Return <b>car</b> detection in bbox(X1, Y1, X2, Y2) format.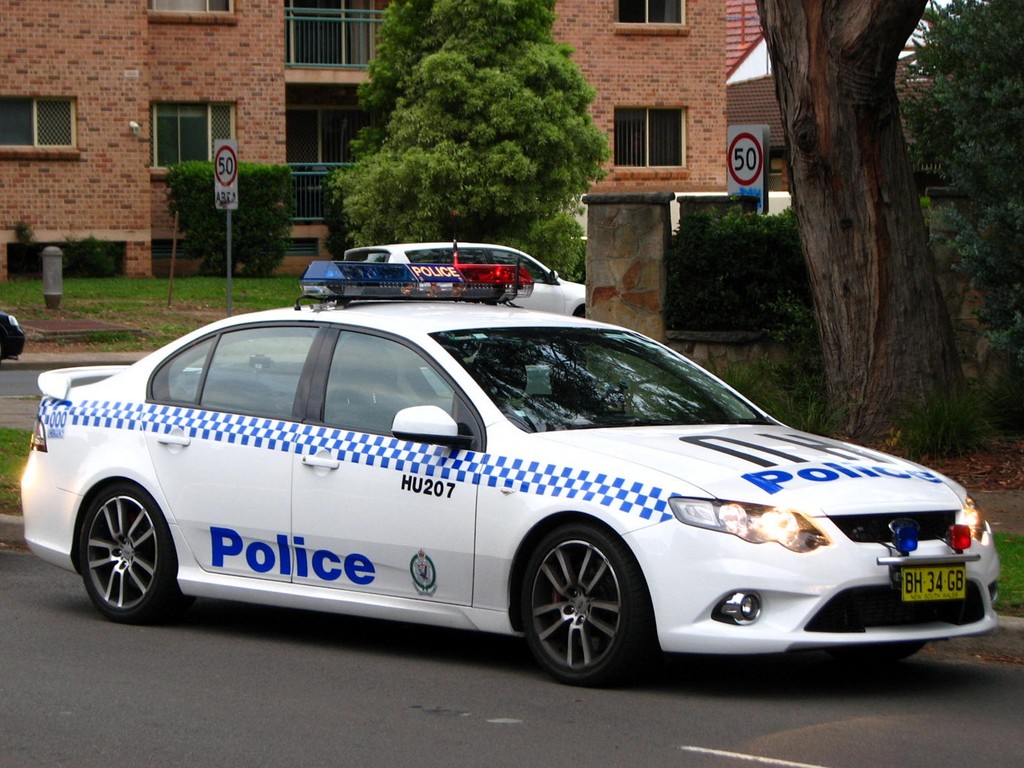
bbox(0, 309, 22, 362).
